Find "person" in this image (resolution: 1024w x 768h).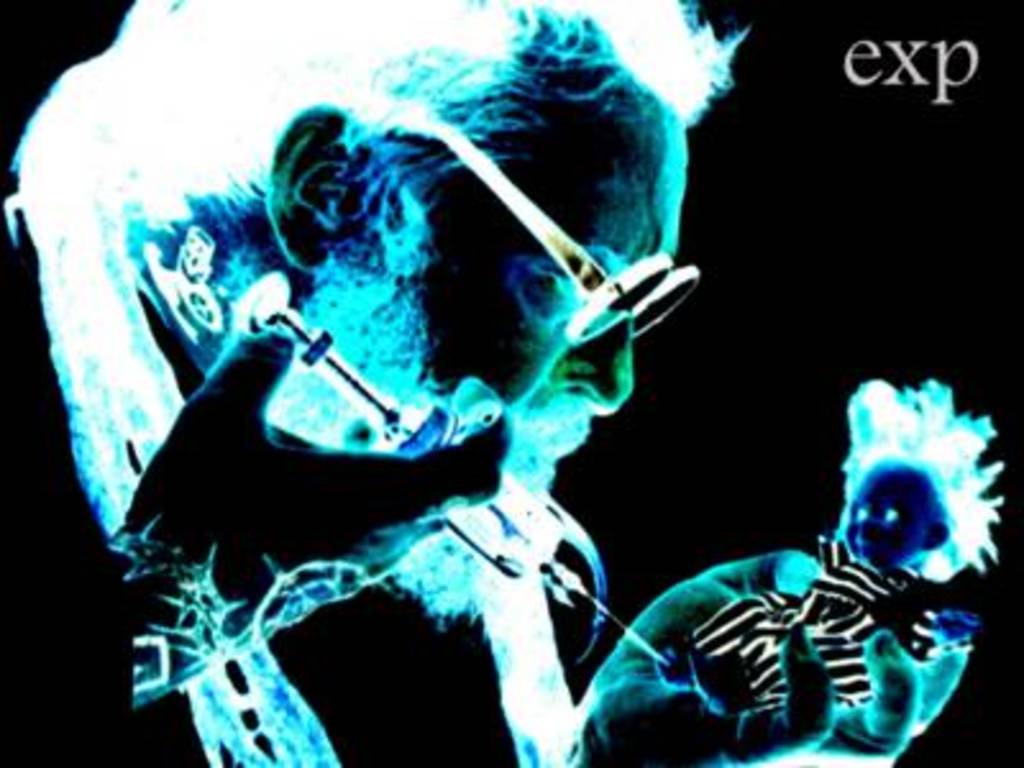
{"left": 0, "top": 59, "right": 812, "bottom": 767}.
